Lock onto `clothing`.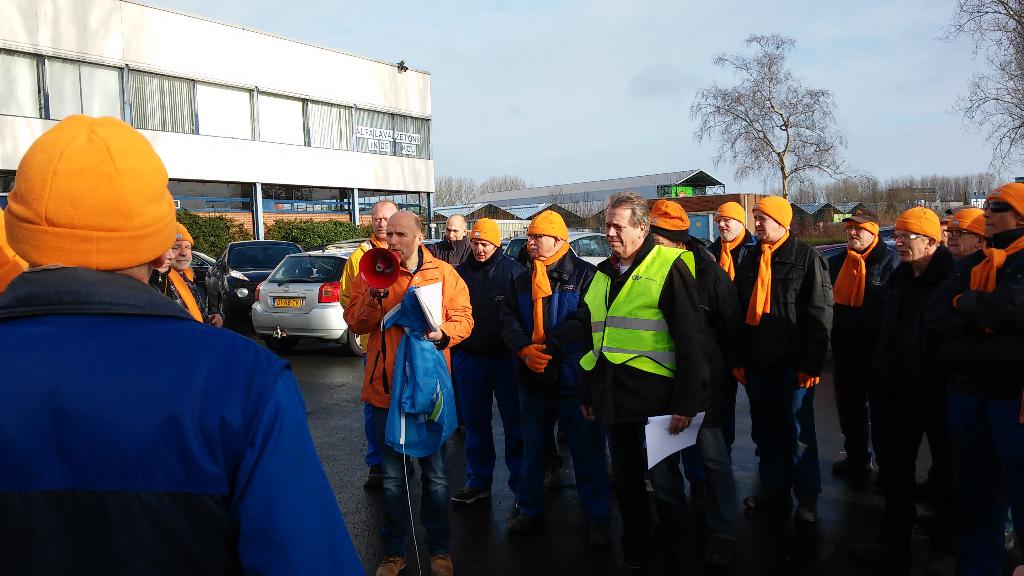
Locked: <box>959,225,1023,533</box>.
